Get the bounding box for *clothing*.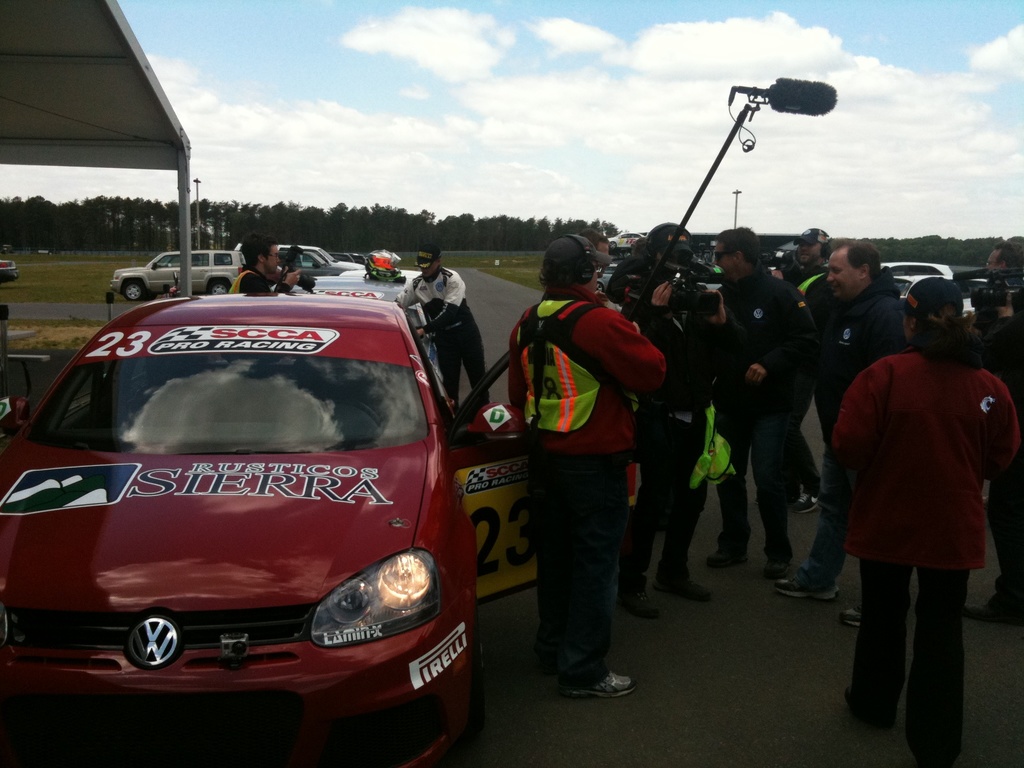
crop(393, 260, 491, 404).
